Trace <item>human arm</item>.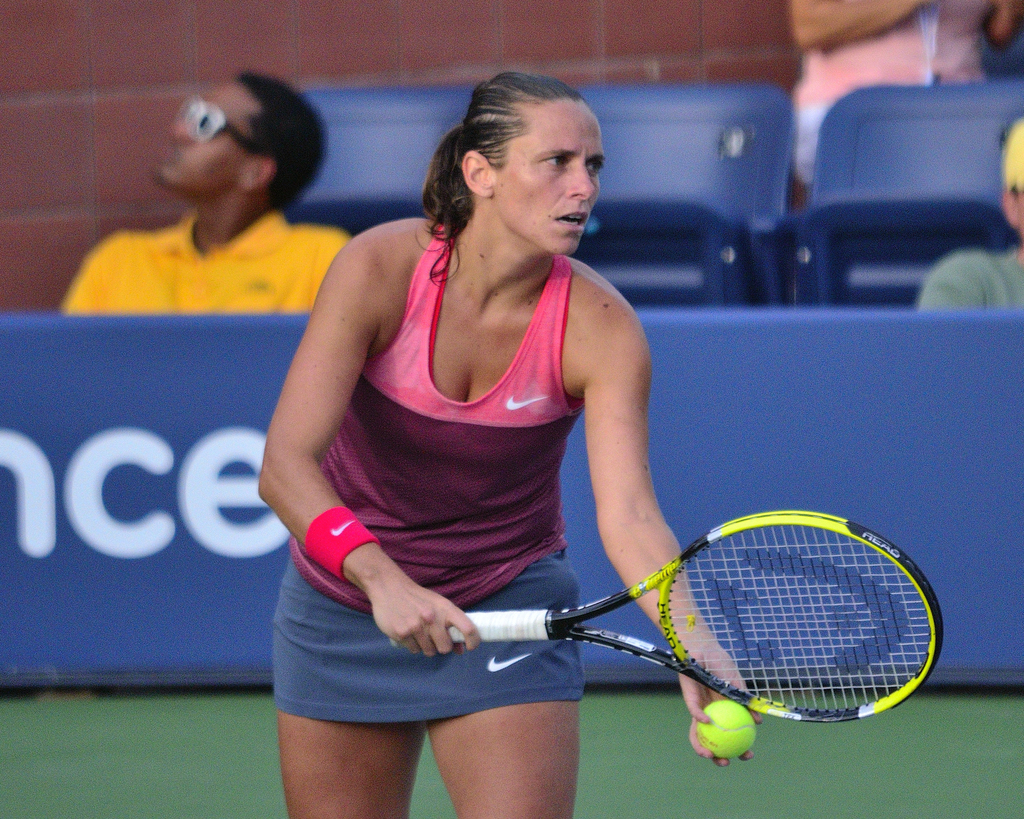
Traced to l=584, t=298, r=771, b=768.
